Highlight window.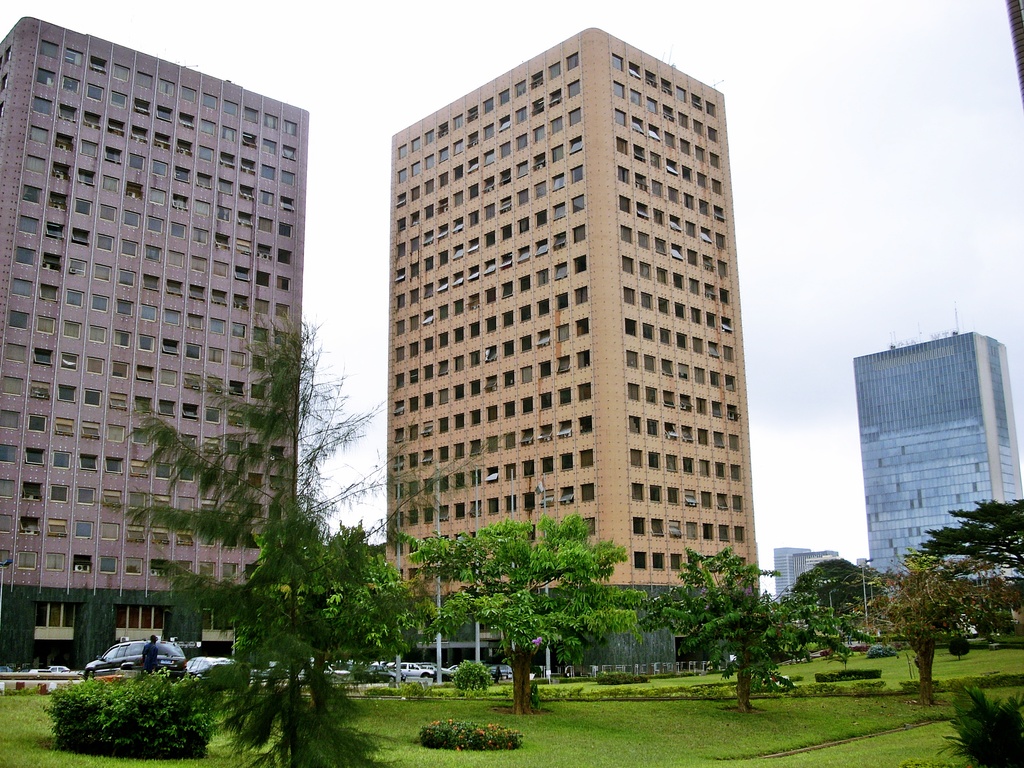
Highlighted region: 181:561:192:578.
